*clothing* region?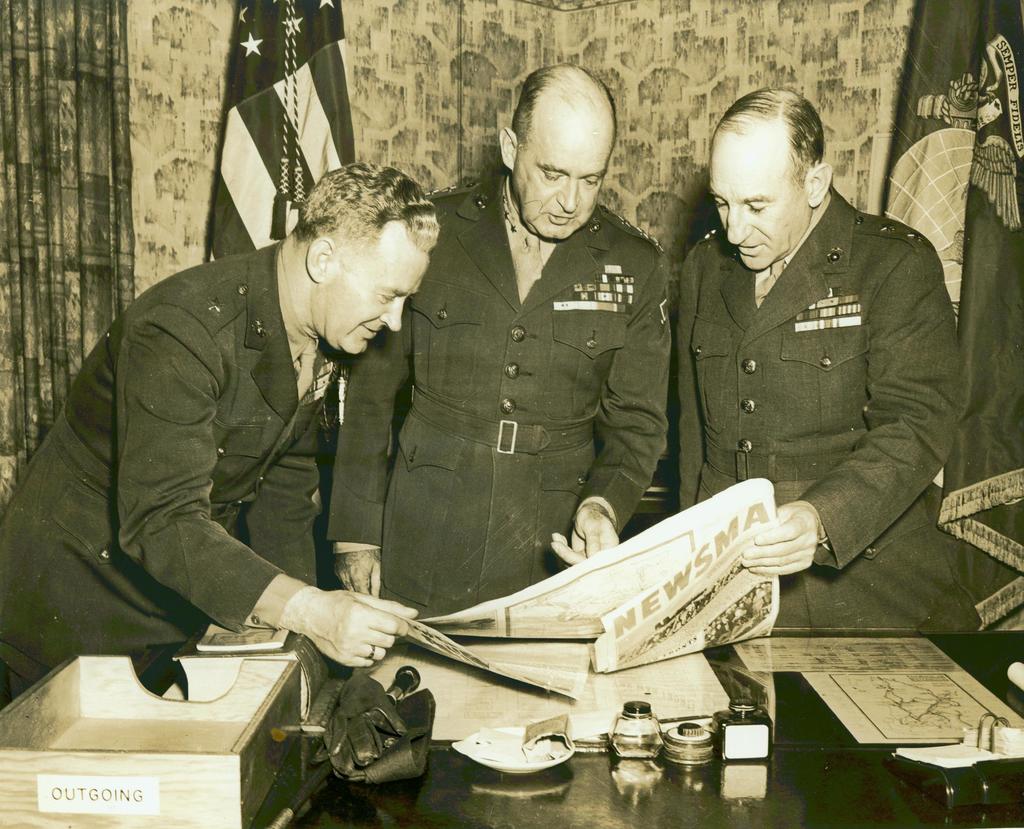
337,172,648,636
